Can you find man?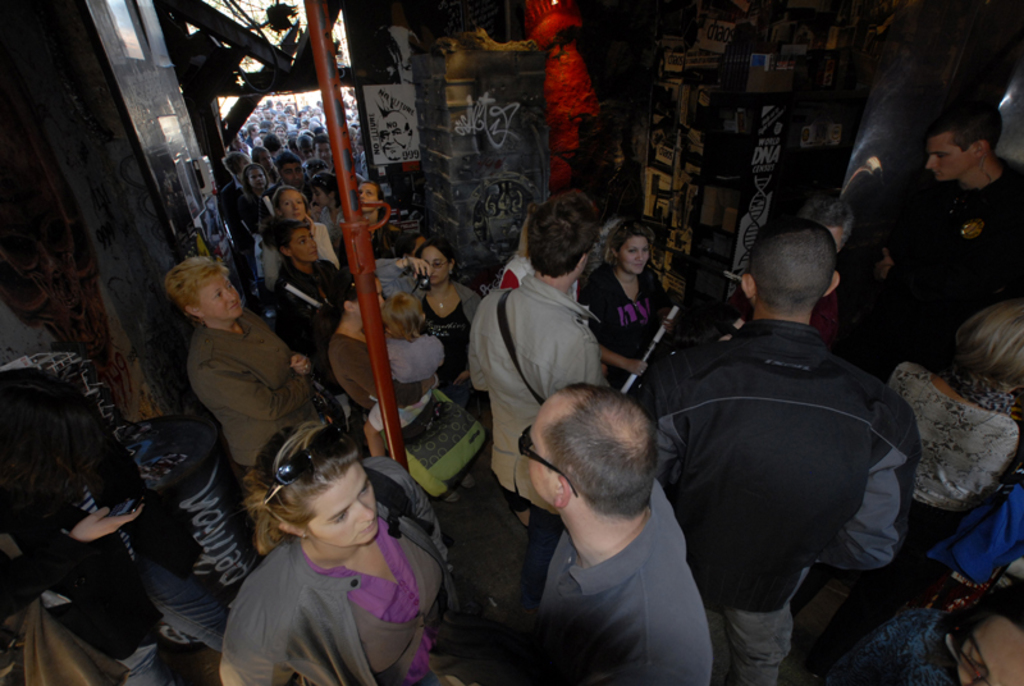
Yes, bounding box: l=854, t=100, r=1023, b=404.
